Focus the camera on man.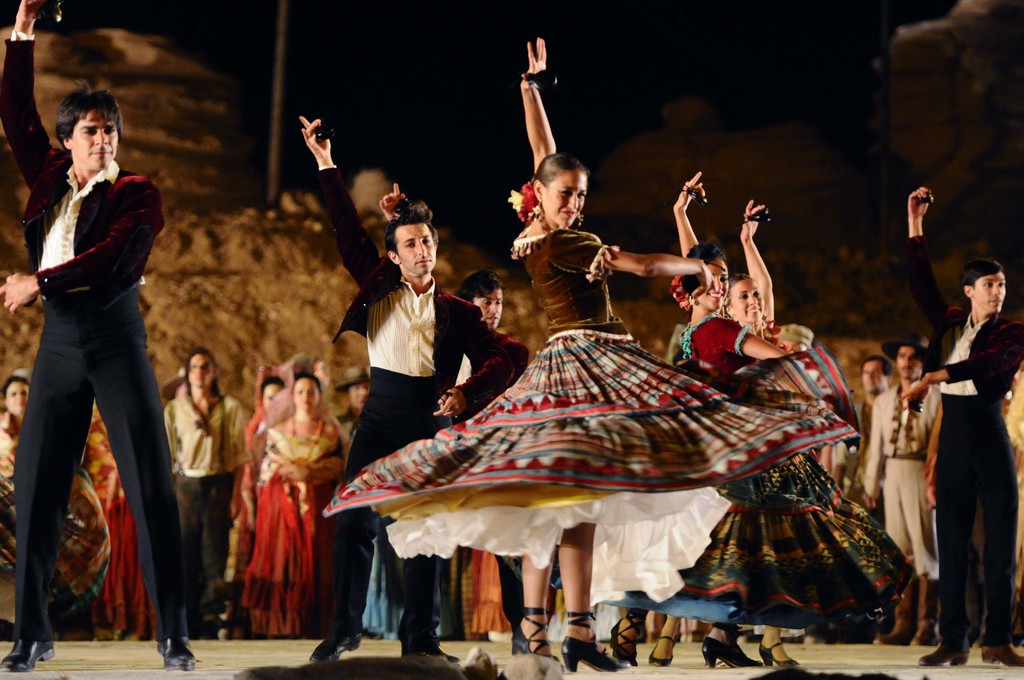
Focus region: 296,111,532,664.
